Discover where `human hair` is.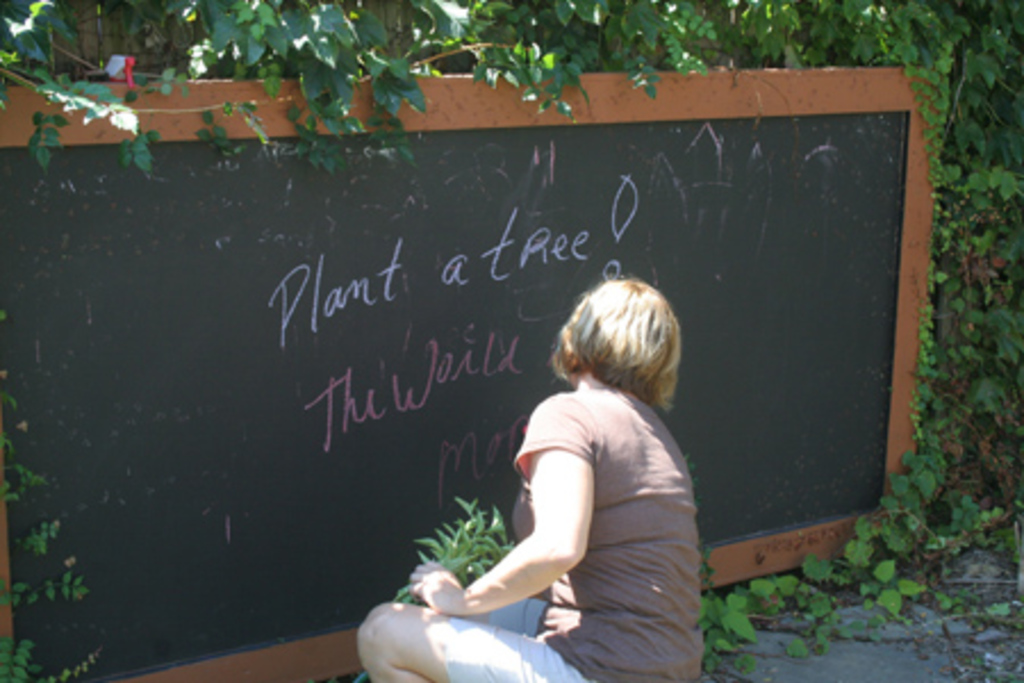
Discovered at box(560, 278, 683, 428).
